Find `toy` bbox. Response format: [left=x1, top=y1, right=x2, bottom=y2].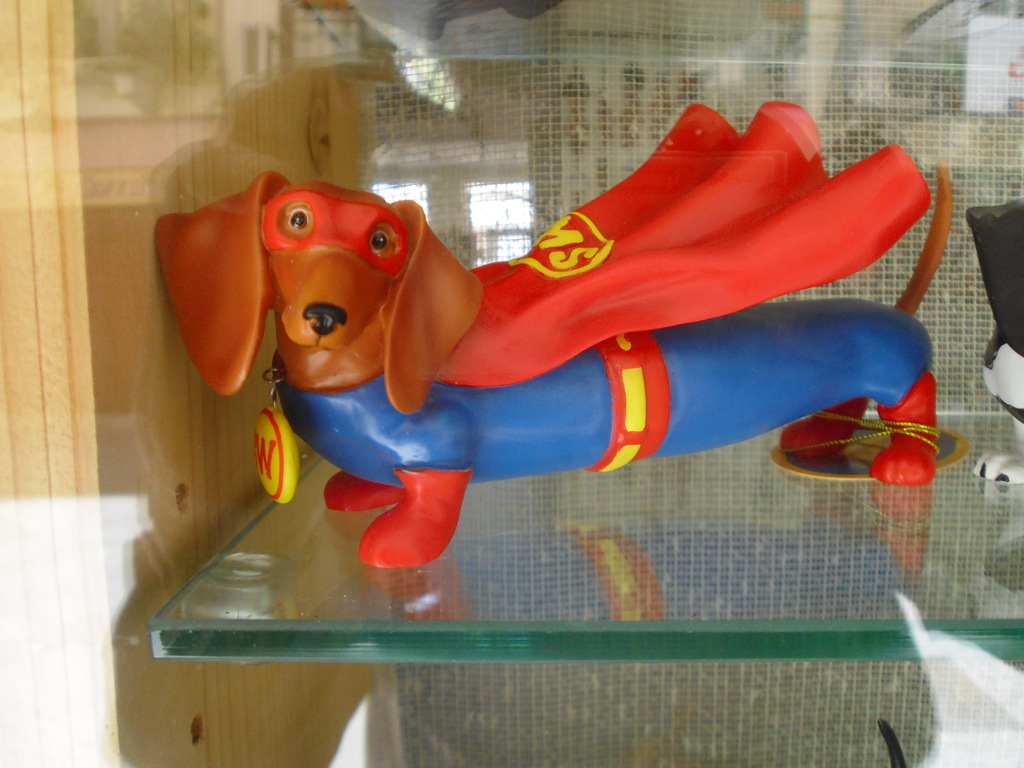
[left=179, top=120, right=954, bottom=579].
